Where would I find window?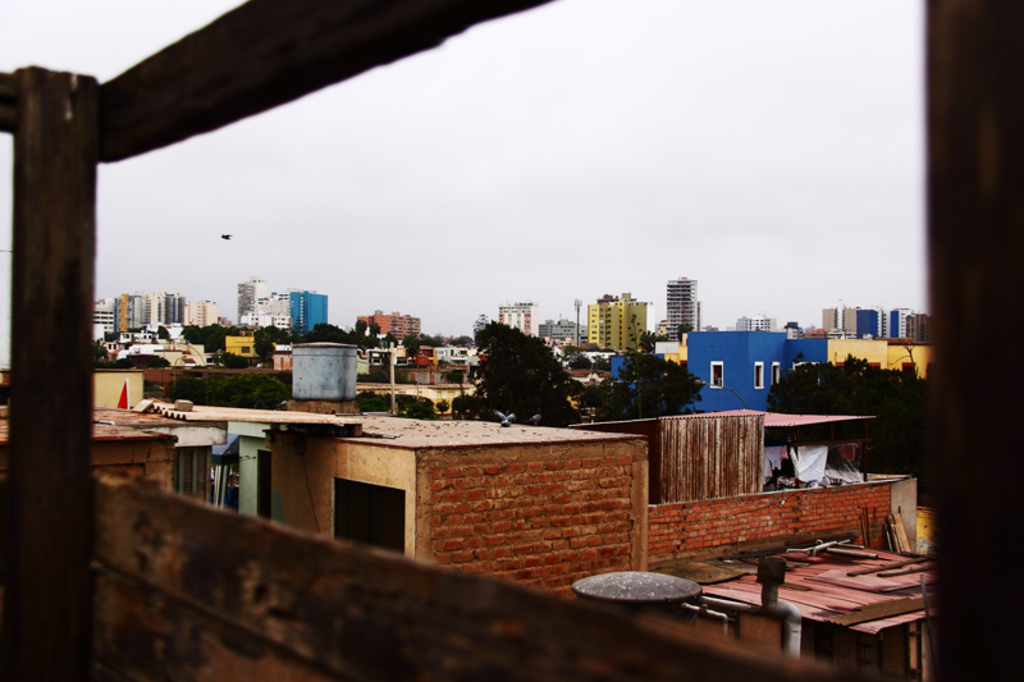
At x1=703 y1=357 x2=728 y2=394.
